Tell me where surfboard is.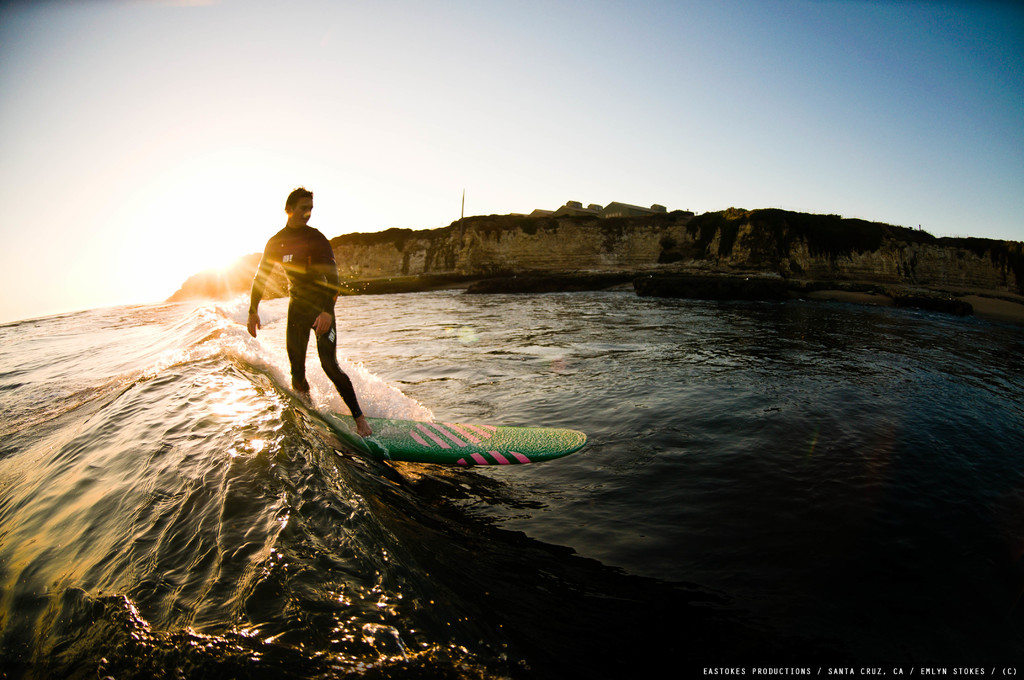
surfboard is at Rect(328, 414, 589, 467).
